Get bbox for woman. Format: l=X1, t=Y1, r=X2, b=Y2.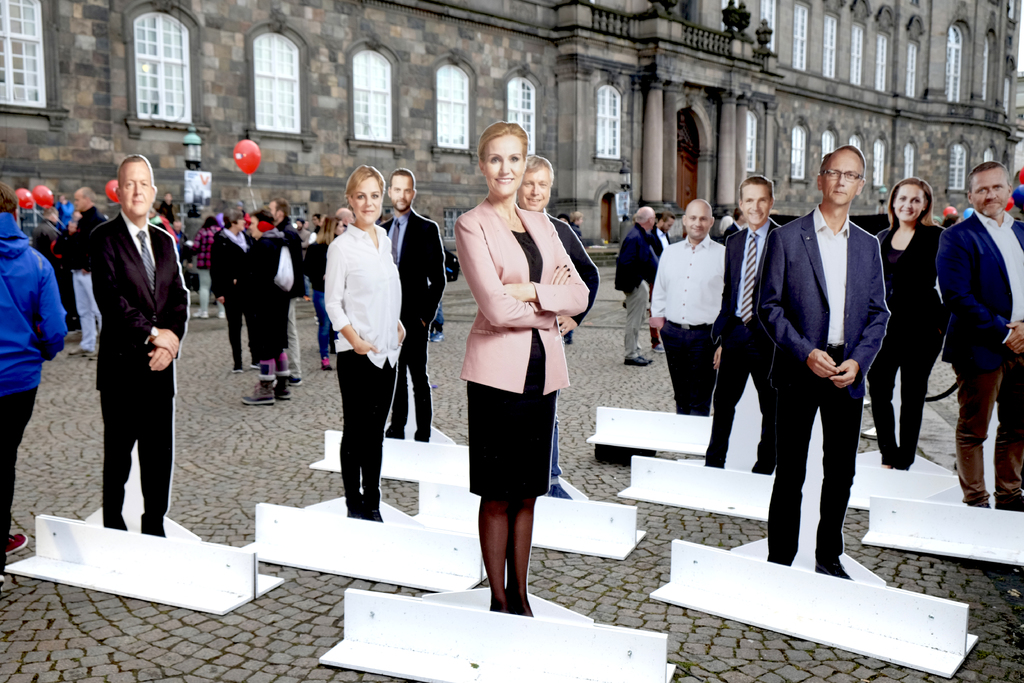
l=211, t=210, r=260, b=374.
